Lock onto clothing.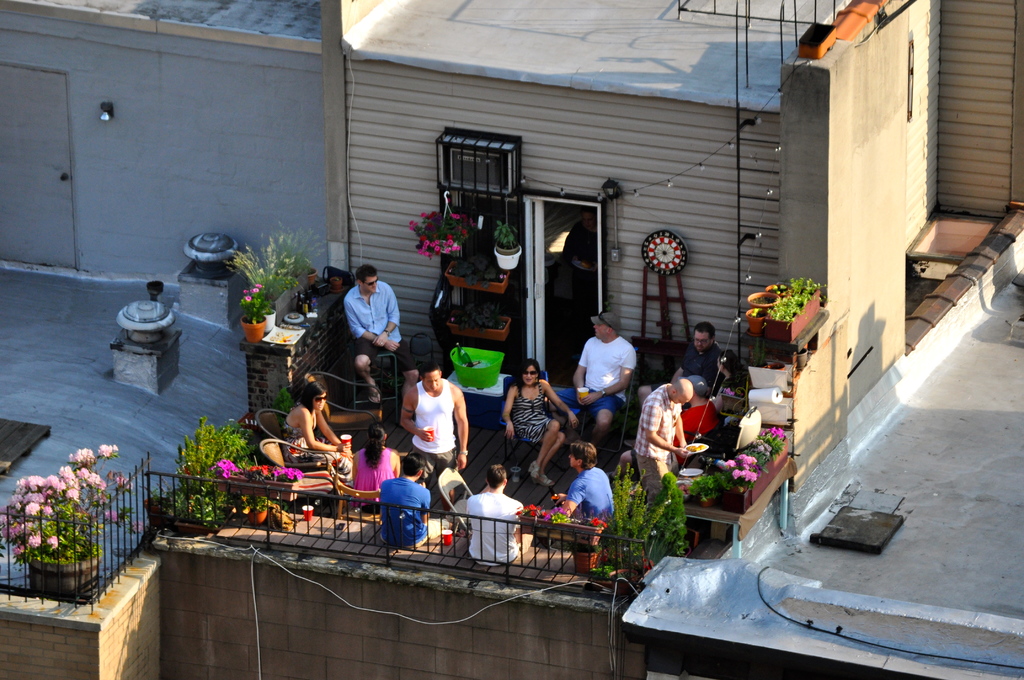
Locked: 509/387/559/444.
